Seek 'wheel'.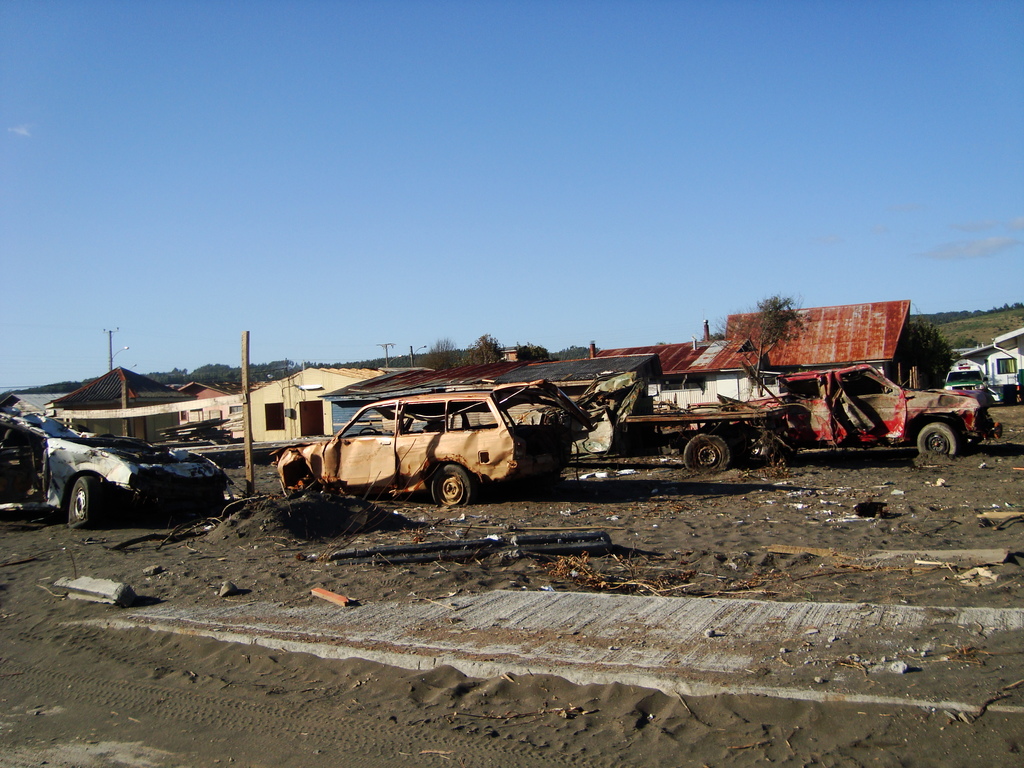
Rect(682, 434, 730, 471).
